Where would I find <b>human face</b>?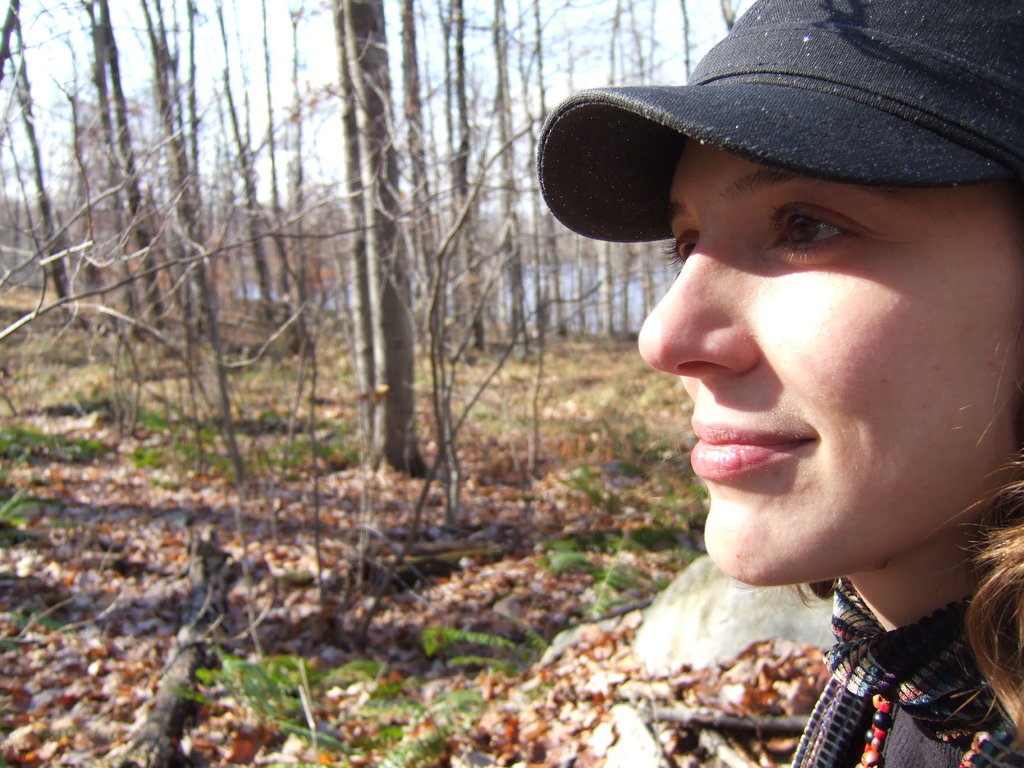
At <region>636, 137, 1023, 582</region>.
